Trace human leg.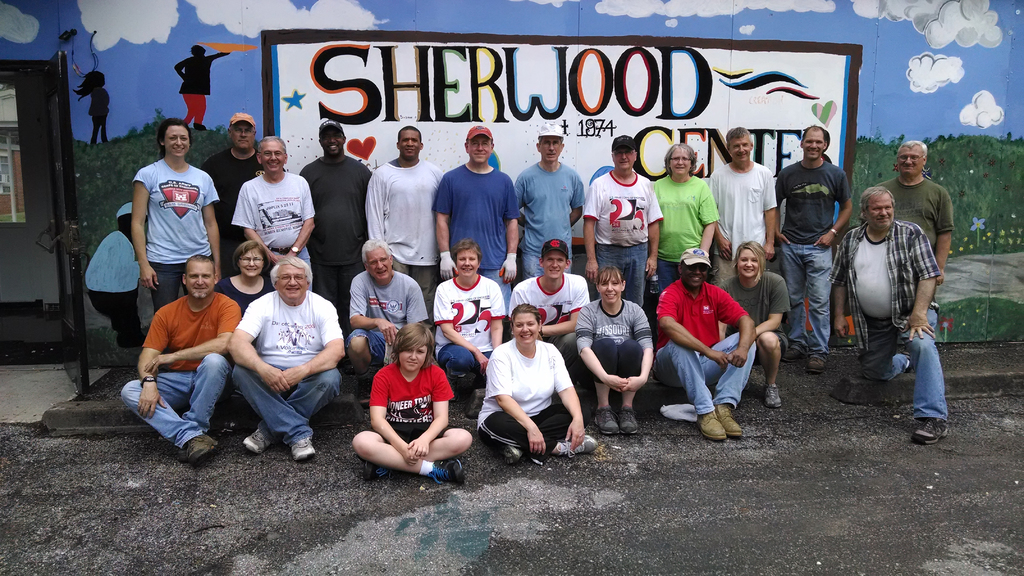
Traced to (352, 428, 473, 482).
